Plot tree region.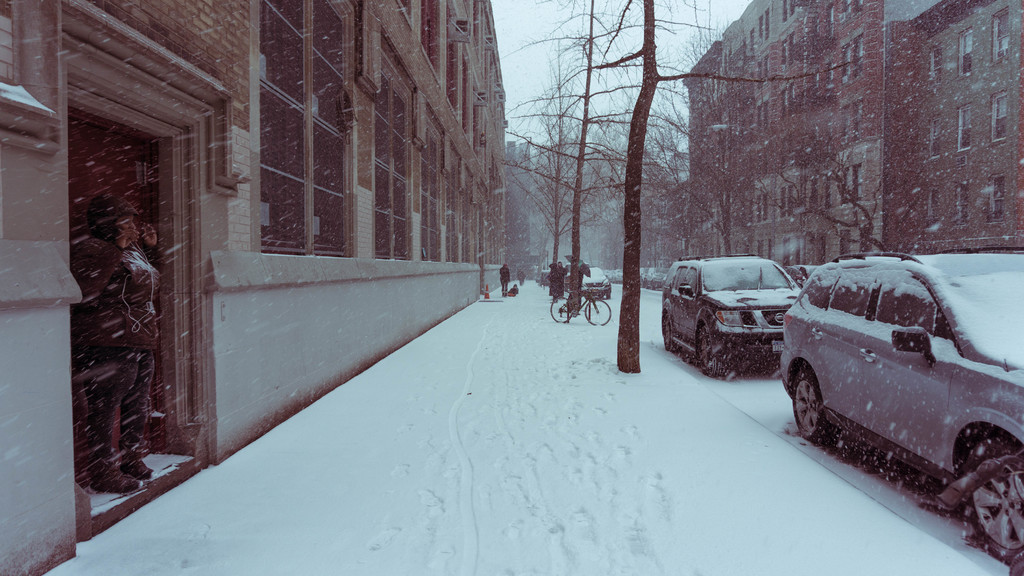
Plotted at 503/0/629/316.
